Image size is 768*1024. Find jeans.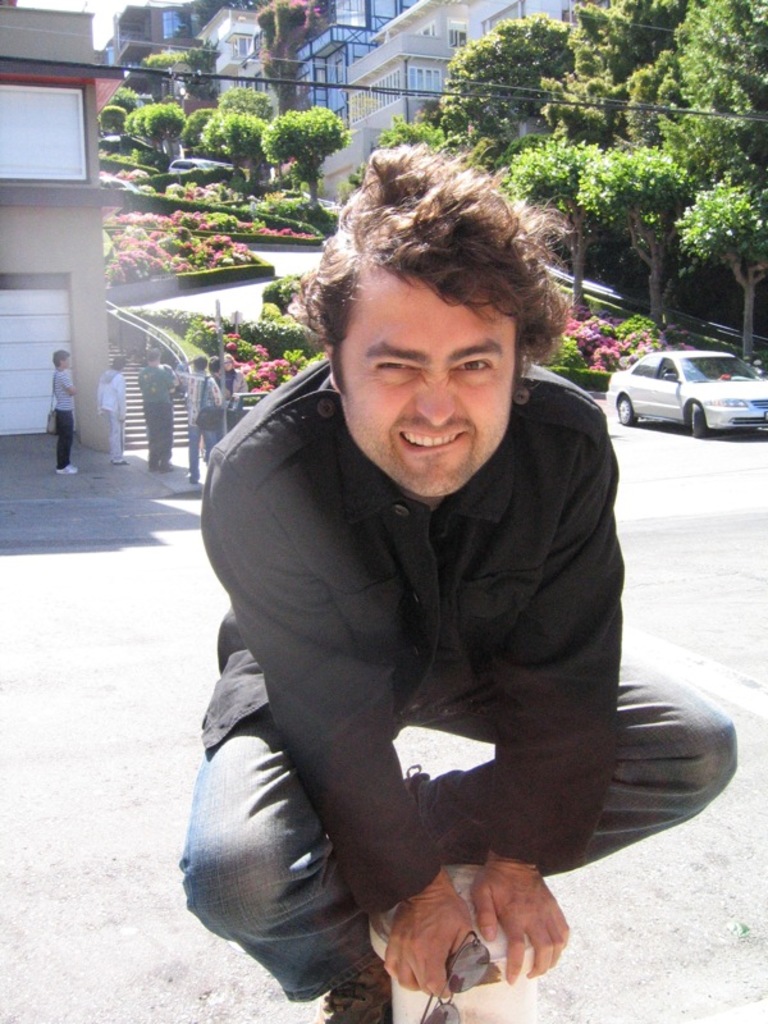
x1=175, y1=655, x2=739, y2=1004.
